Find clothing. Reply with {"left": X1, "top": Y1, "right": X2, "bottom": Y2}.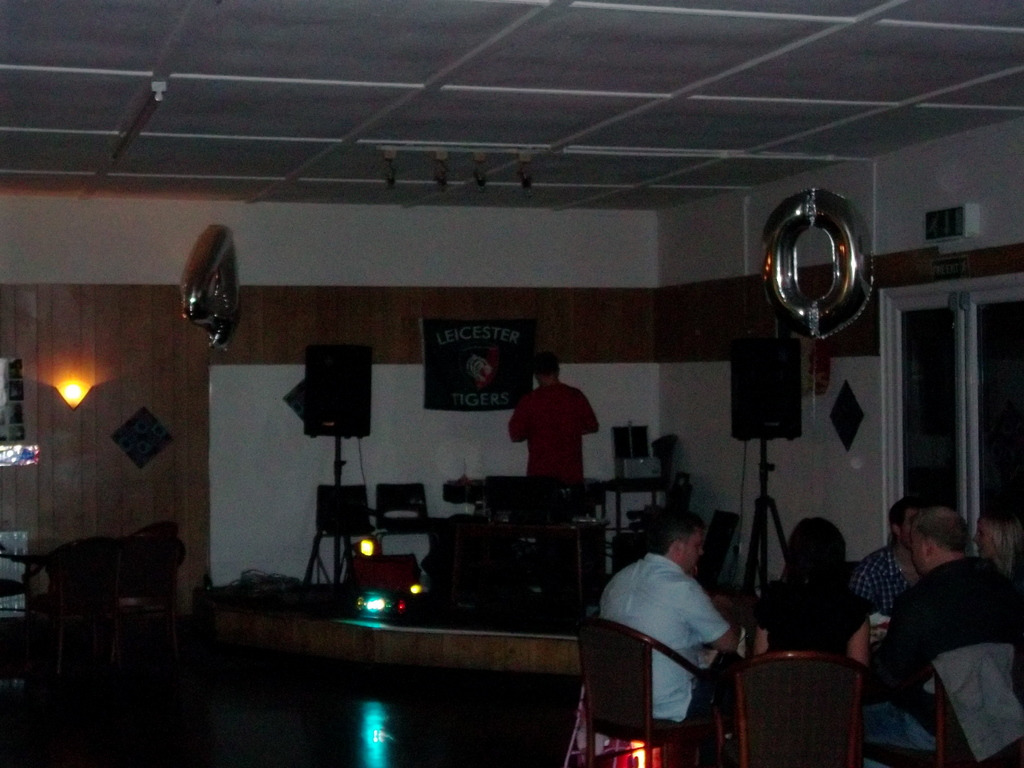
{"left": 840, "top": 544, "right": 912, "bottom": 609}.
